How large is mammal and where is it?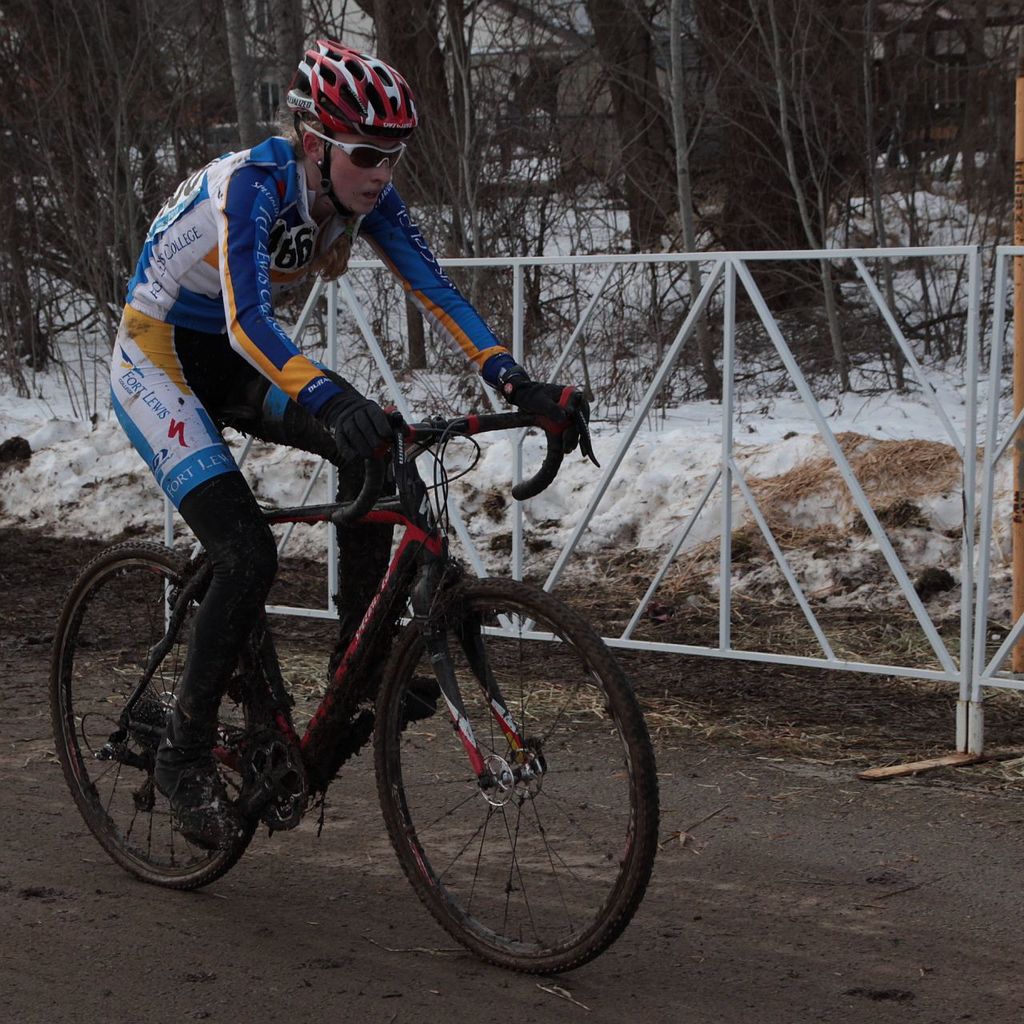
Bounding box: x1=99, y1=38, x2=592, y2=862.
